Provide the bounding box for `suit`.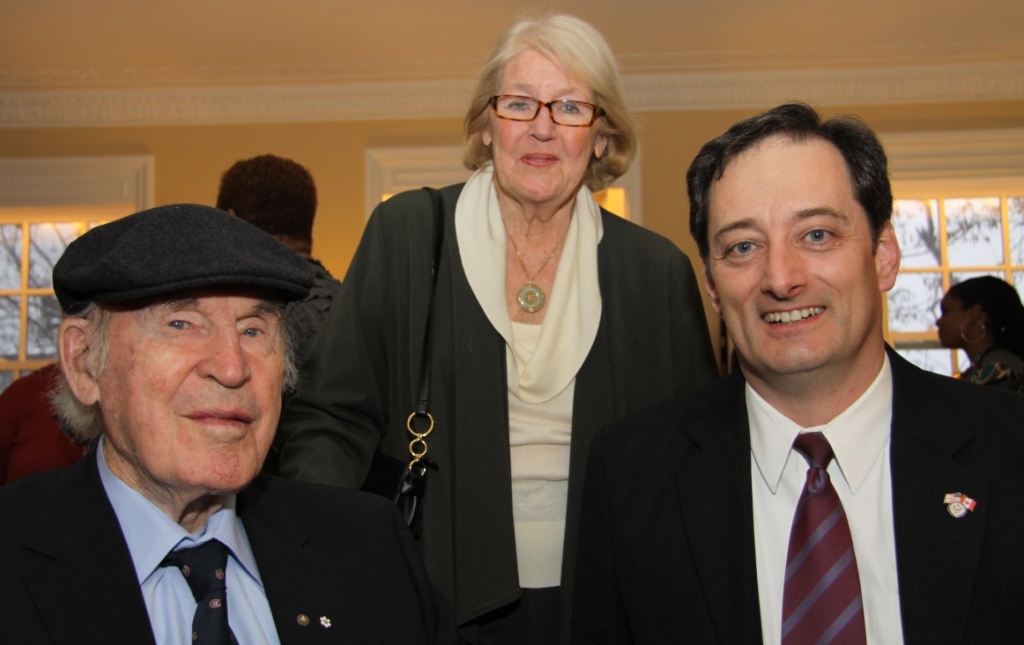
bbox=[0, 435, 432, 644].
